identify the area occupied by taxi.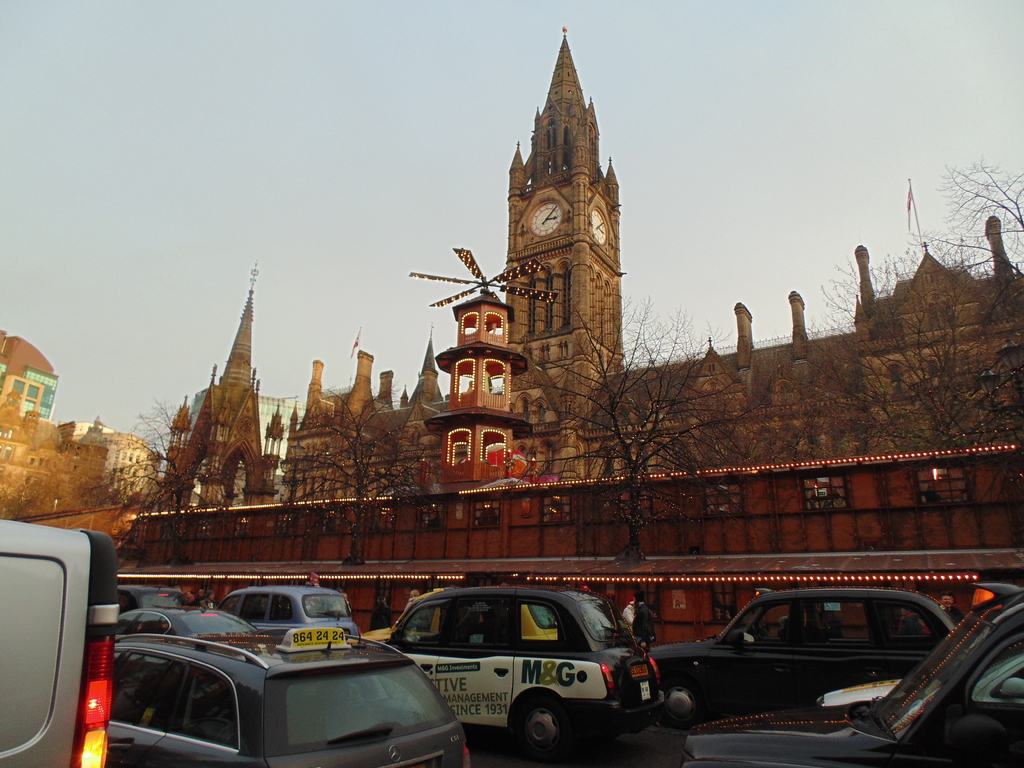
Area: Rect(679, 584, 1023, 767).
